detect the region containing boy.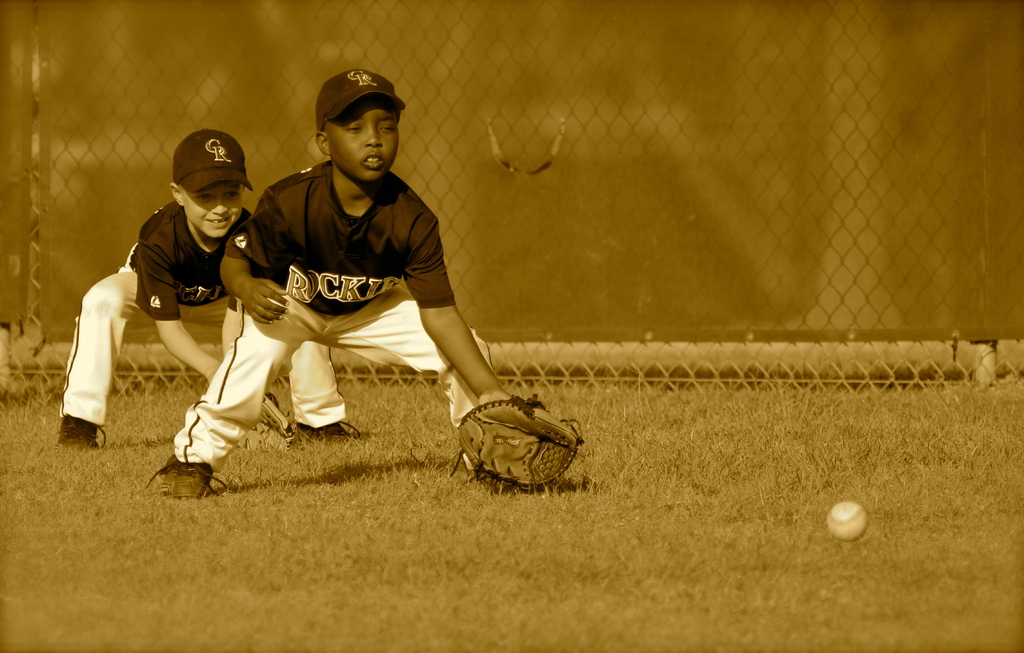
<region>51, 147, 305, 480</region>.
